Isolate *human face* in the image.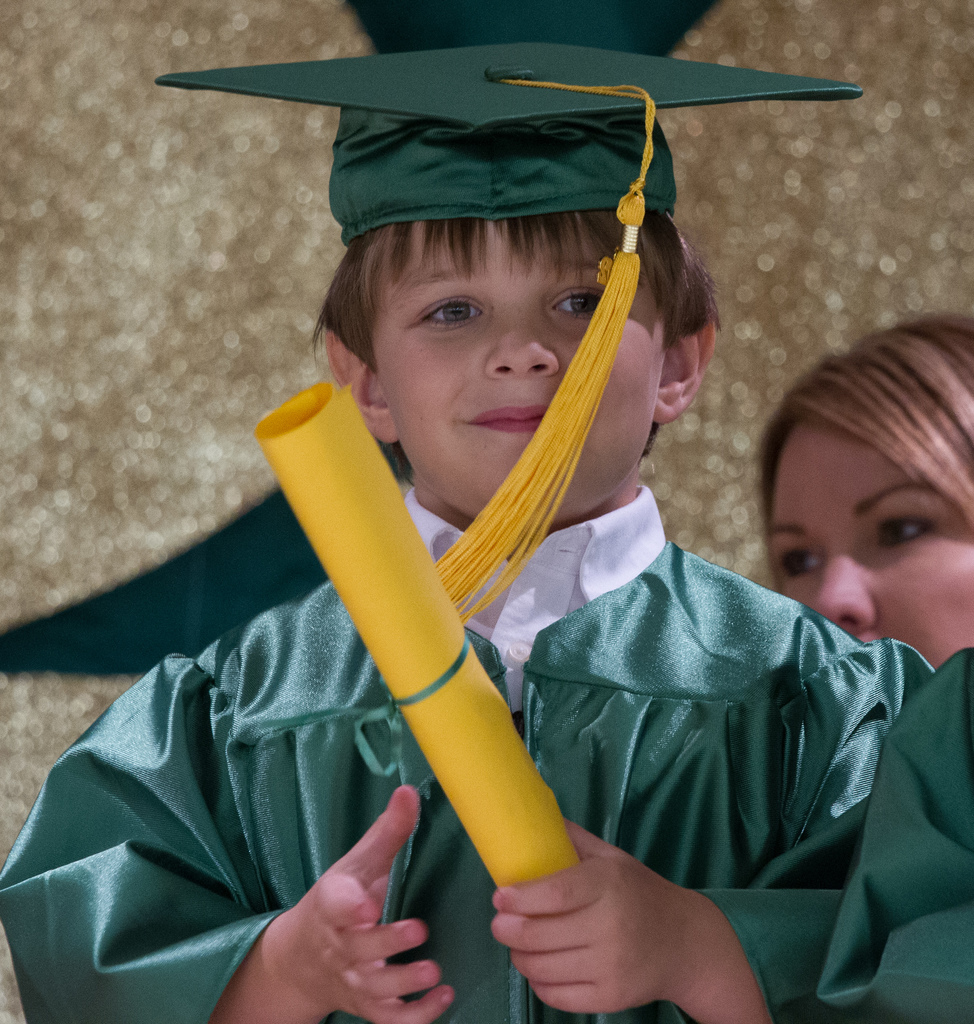
Isolated region: [left=761, top=428, right=973, bottom=653].
